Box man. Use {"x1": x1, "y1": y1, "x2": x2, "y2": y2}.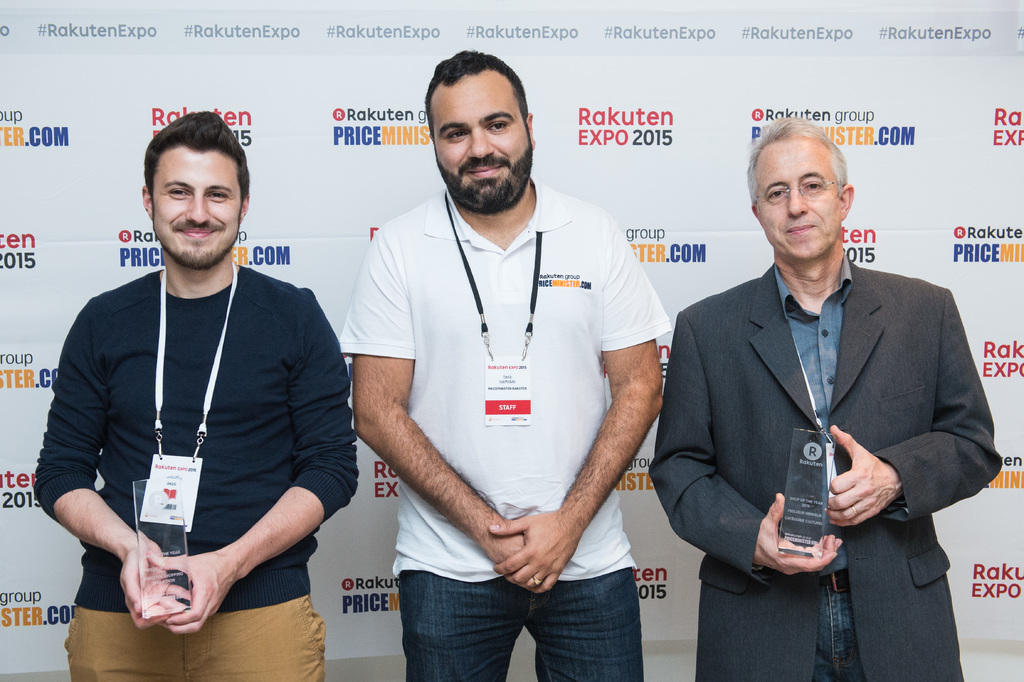
{"x1": 31, "y1": 108, "x2": 360, "y2": 681}.
